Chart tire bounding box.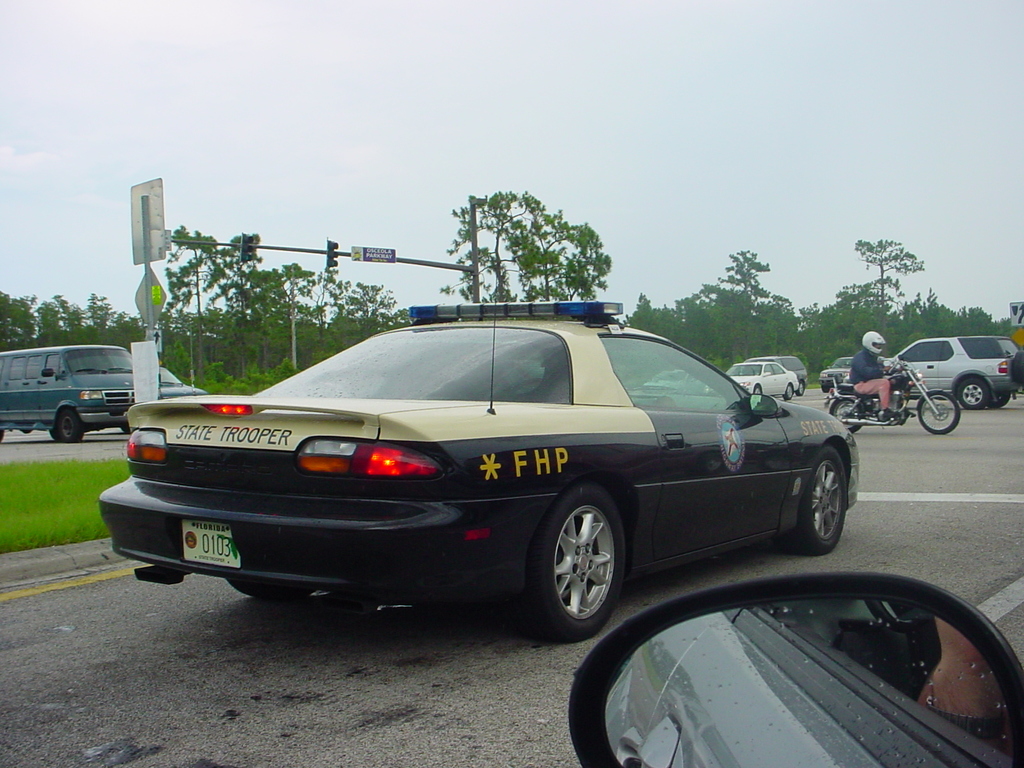
Charted: bbox=[1012, 350, 1023, 382].
